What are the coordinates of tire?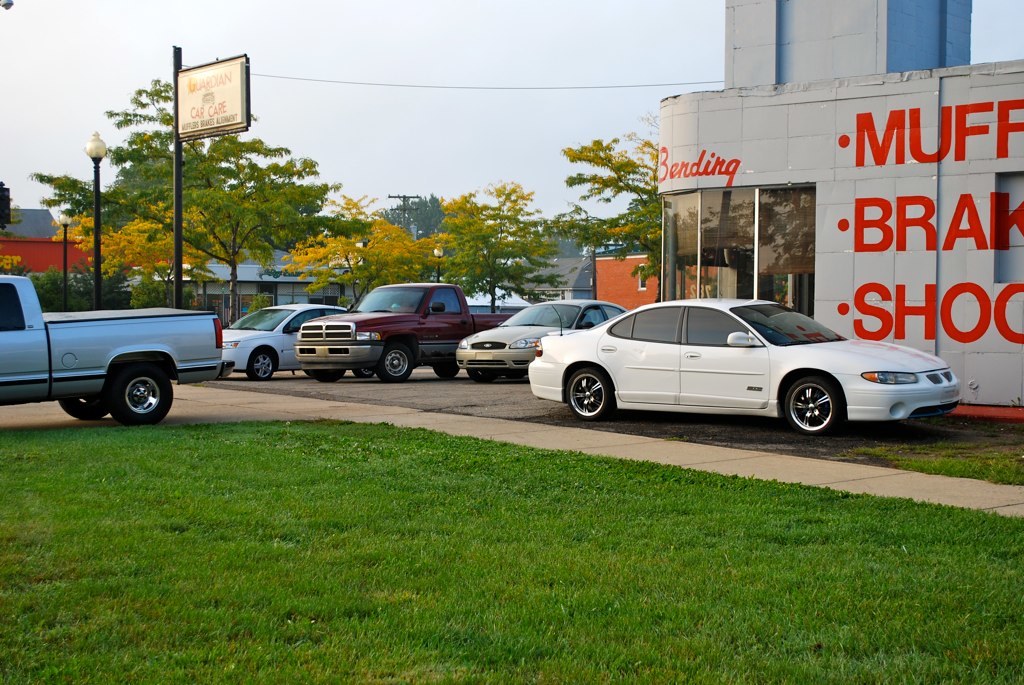
rect(310, 368, 347, 382).
